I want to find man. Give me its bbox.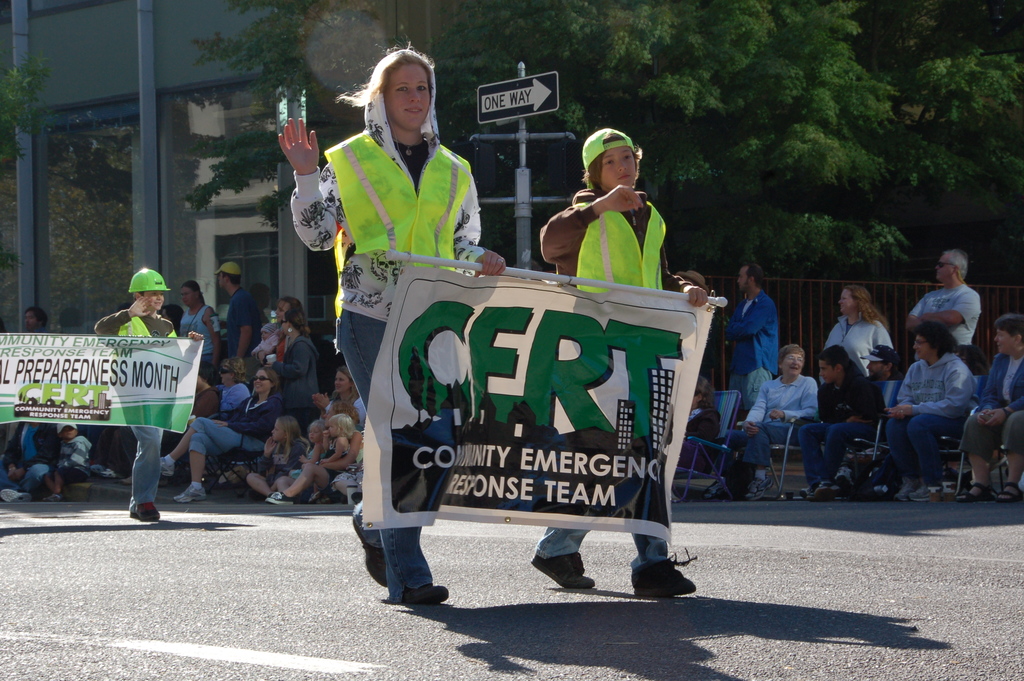
select_region(723, 263, 781, 429).
